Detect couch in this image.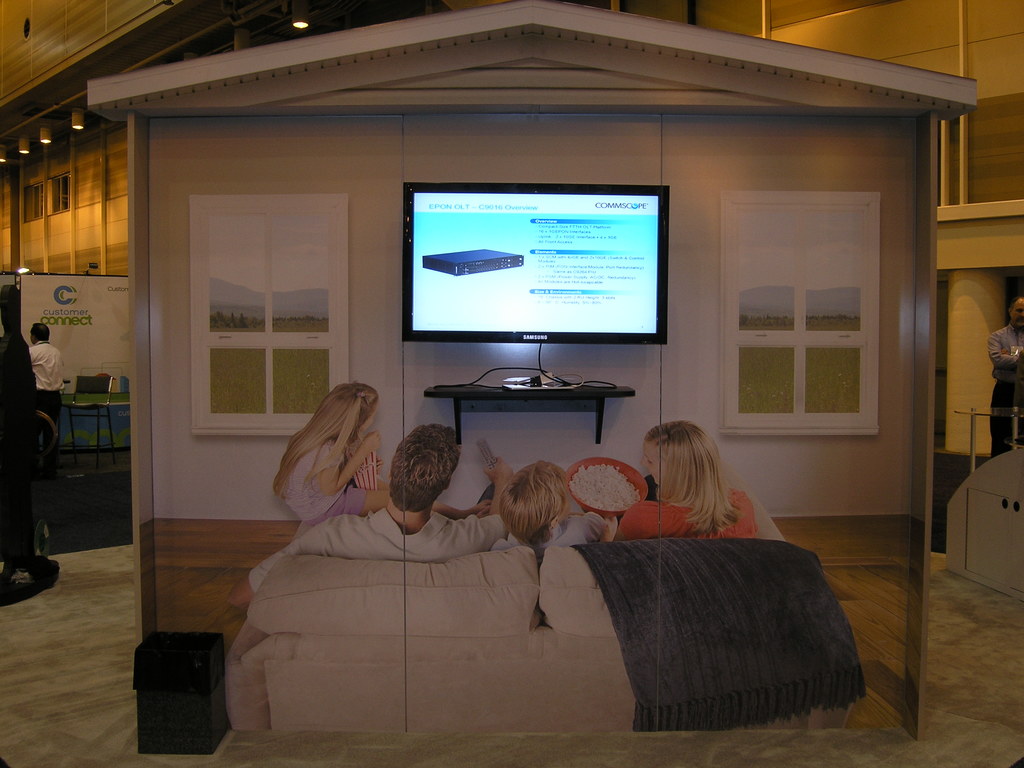
Detection: [218, 547, 863, 734].
